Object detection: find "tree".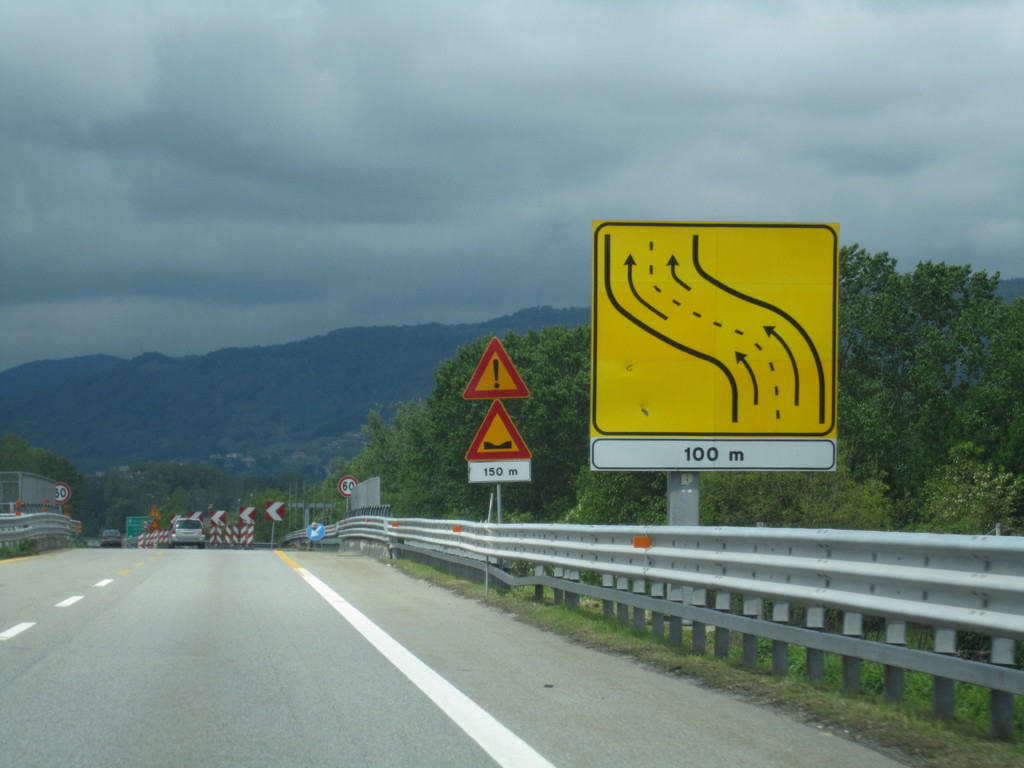
[154, 484, 226, 532].
